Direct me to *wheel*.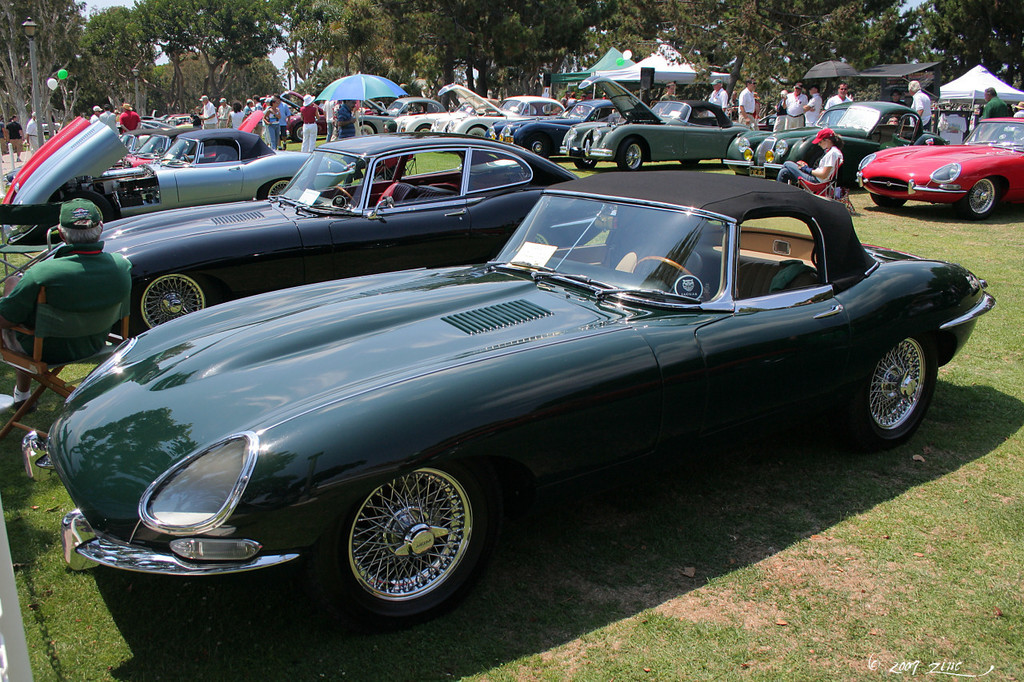
Direction: 464,124,486,138.
